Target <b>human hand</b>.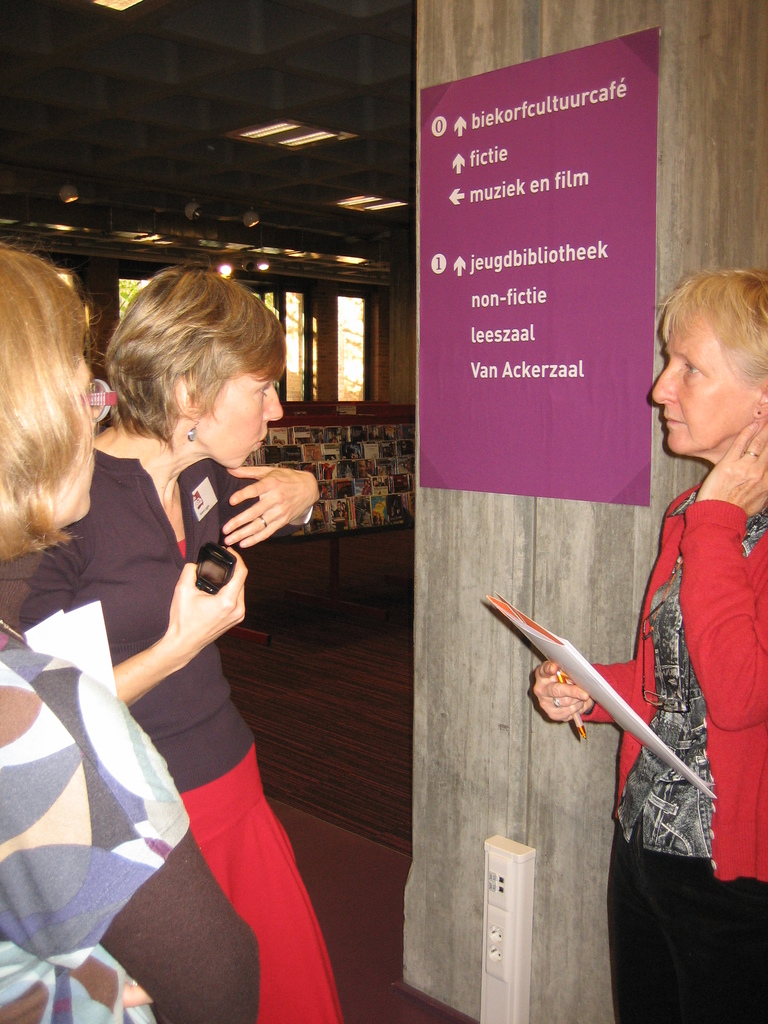
Target region: pyautogui.locateOnScreen(164, 545, 251, 650).
